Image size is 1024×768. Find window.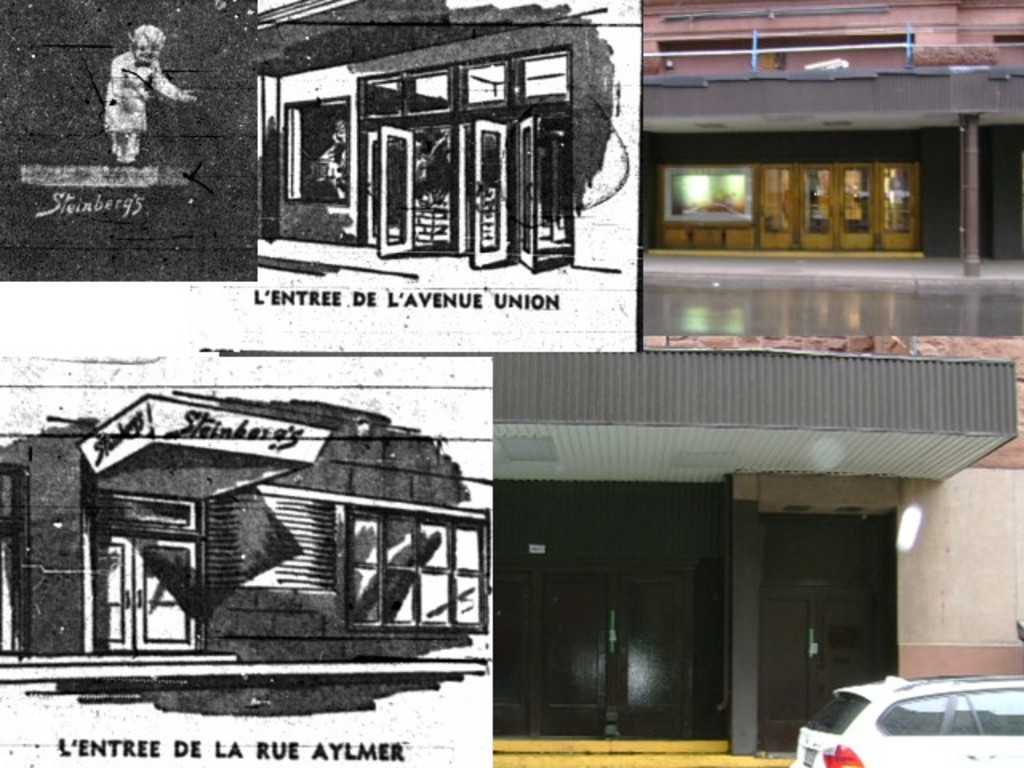
<box>806,166,830,235</box>.
